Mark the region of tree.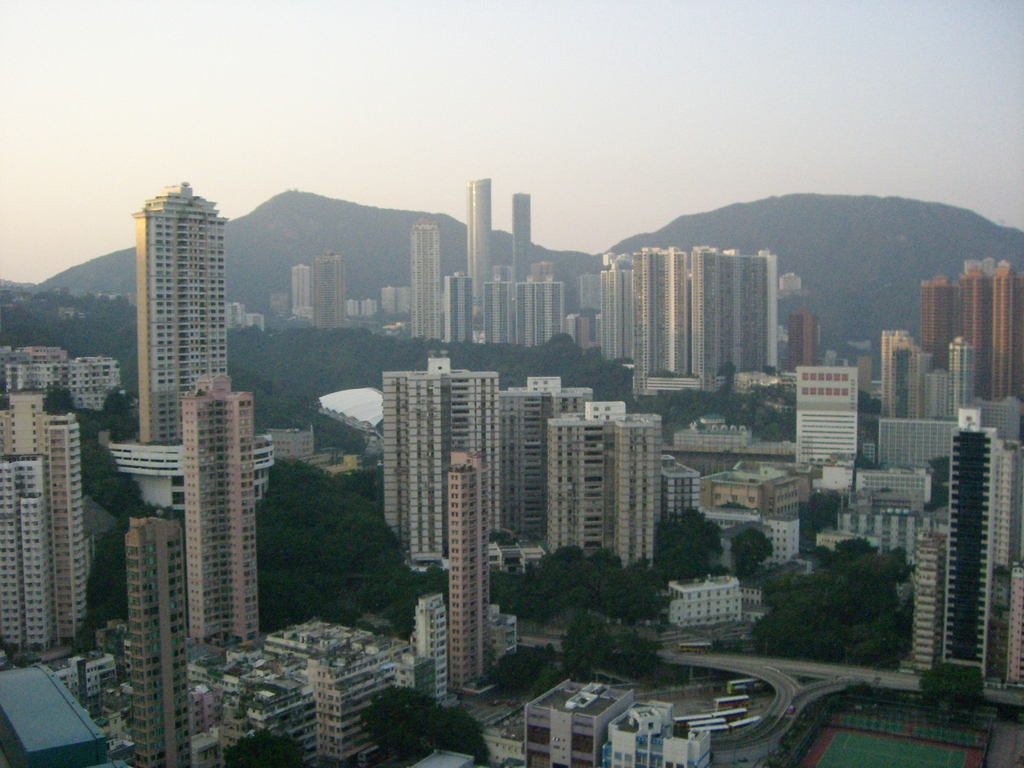
Region: x1=363, y1=688, x2=494, y2=760.
